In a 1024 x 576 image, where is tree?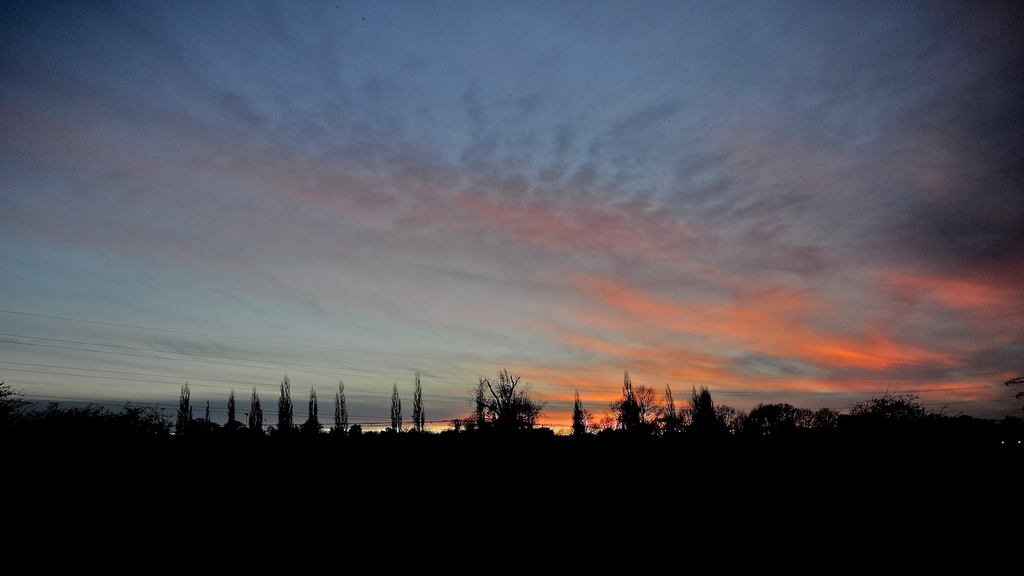
(470, 362, 543, 434).
